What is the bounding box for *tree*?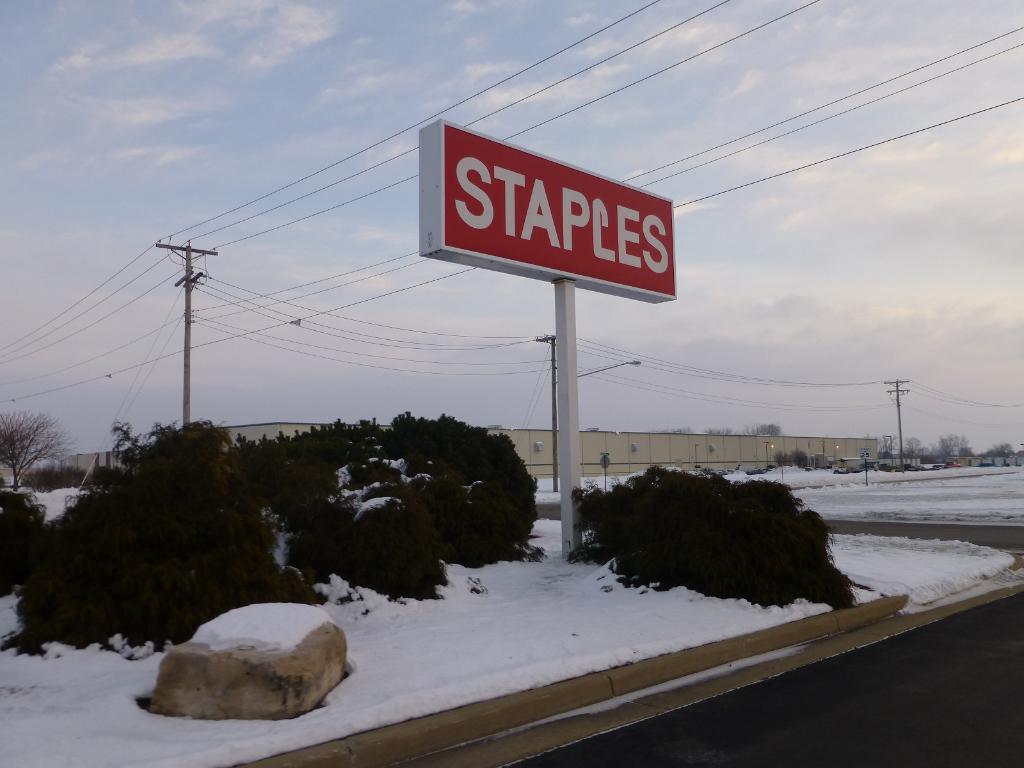
0 415 70 493.
